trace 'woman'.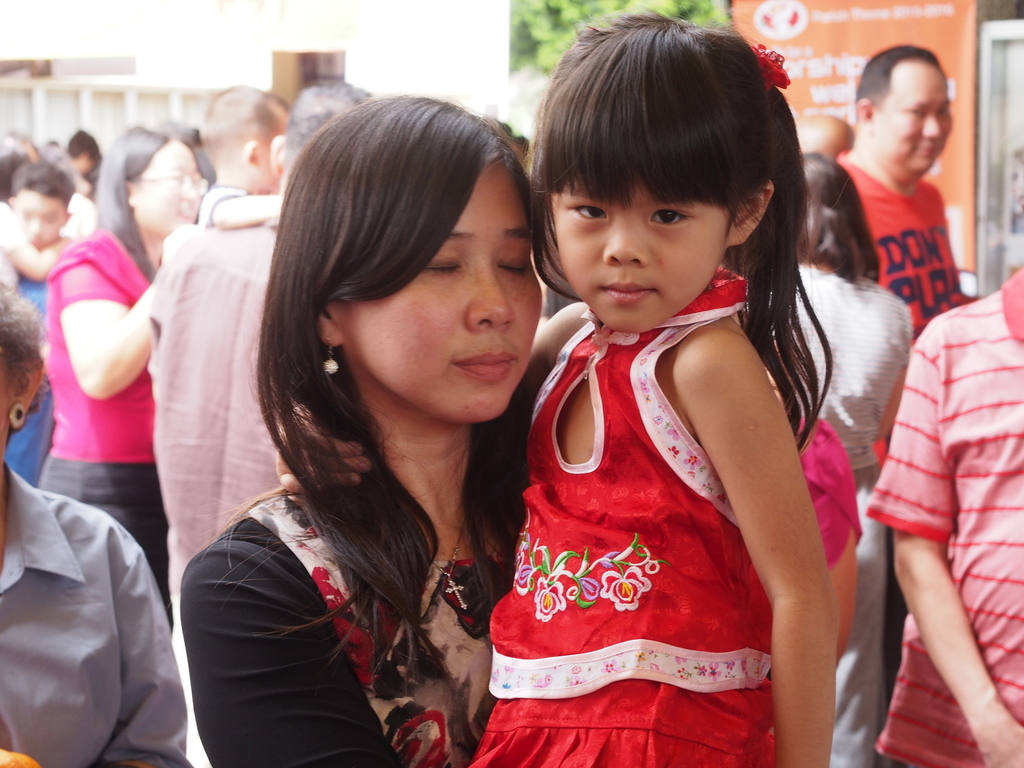
Traced to rect(38, 124, 215, 645).
